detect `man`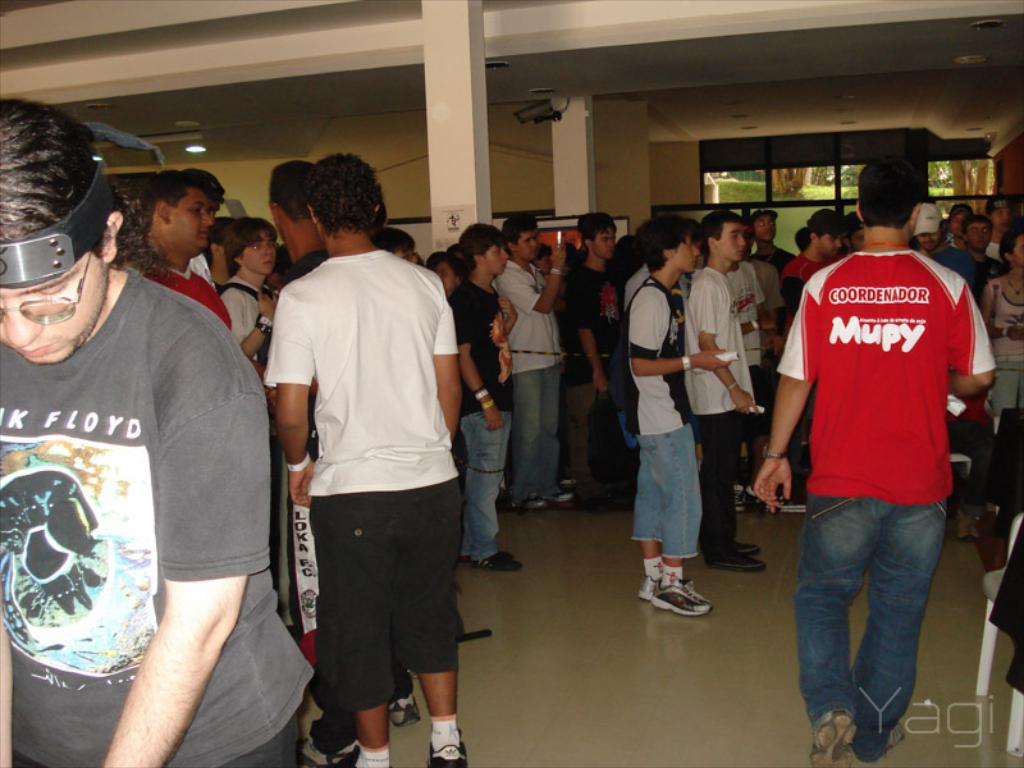
bbox=[941, 202, 975, 255]
